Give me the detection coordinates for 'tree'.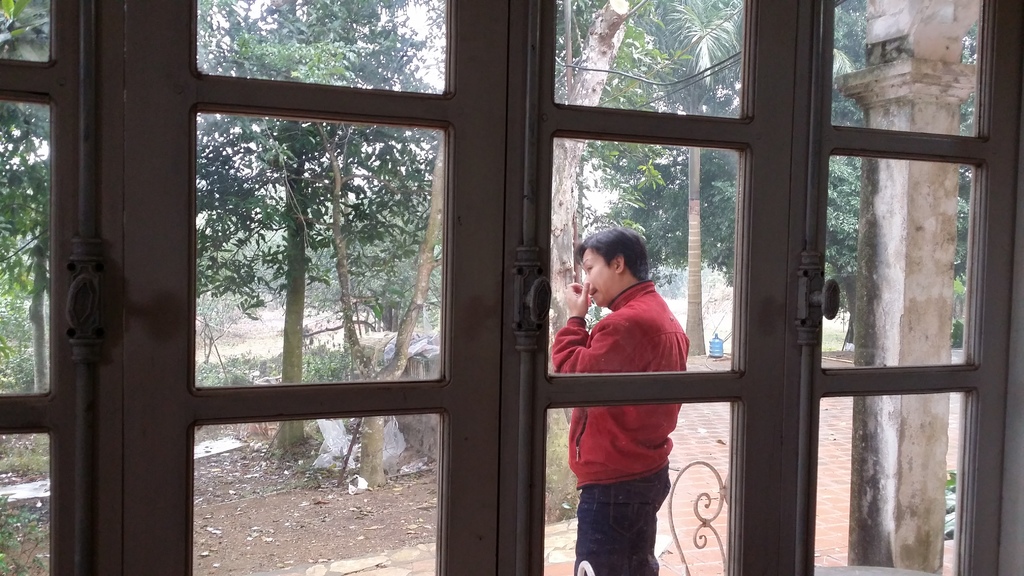
Rect(952, 24, 976, 353).
